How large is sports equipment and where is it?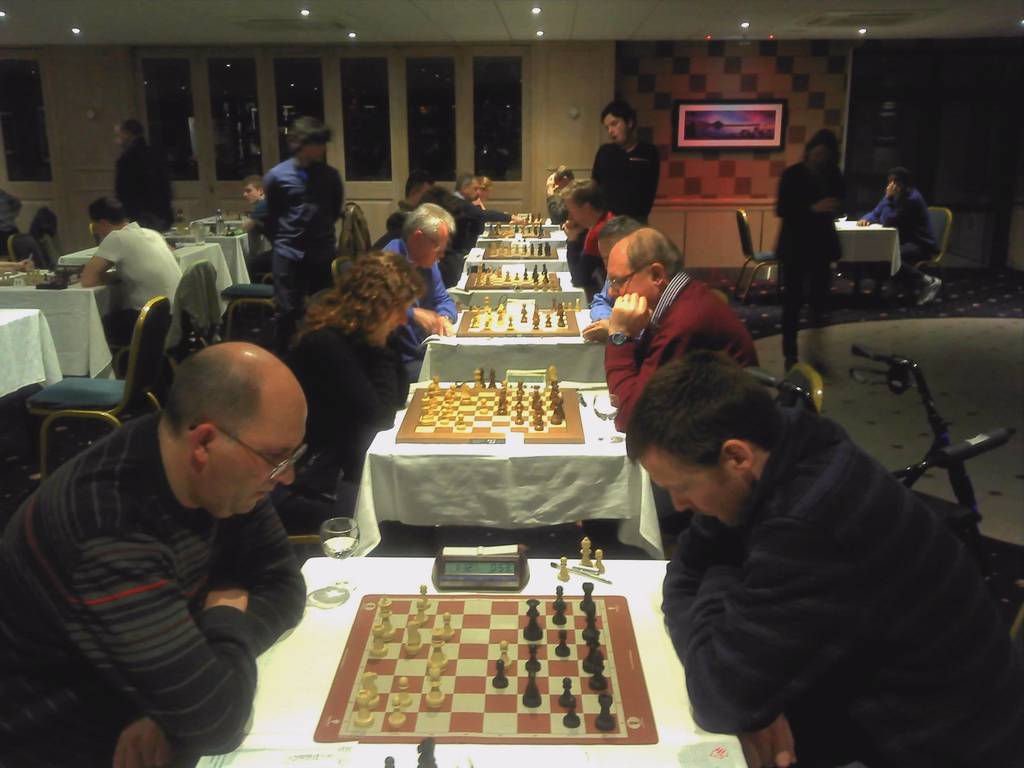
Bounding box: (593, 547, 605, 577).
